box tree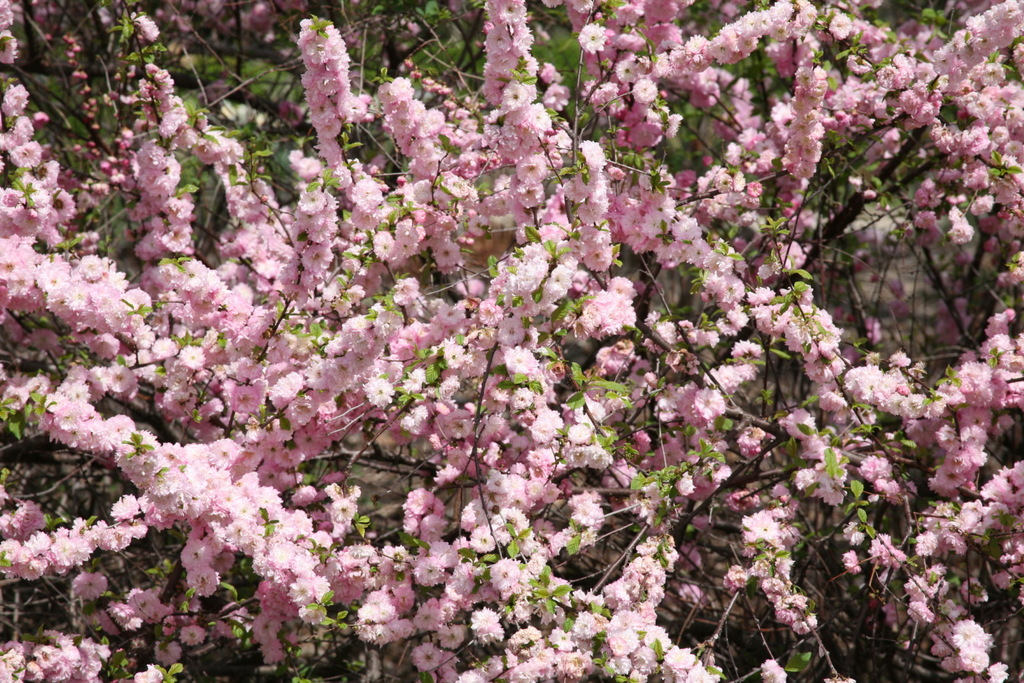
27,8,1023,649
